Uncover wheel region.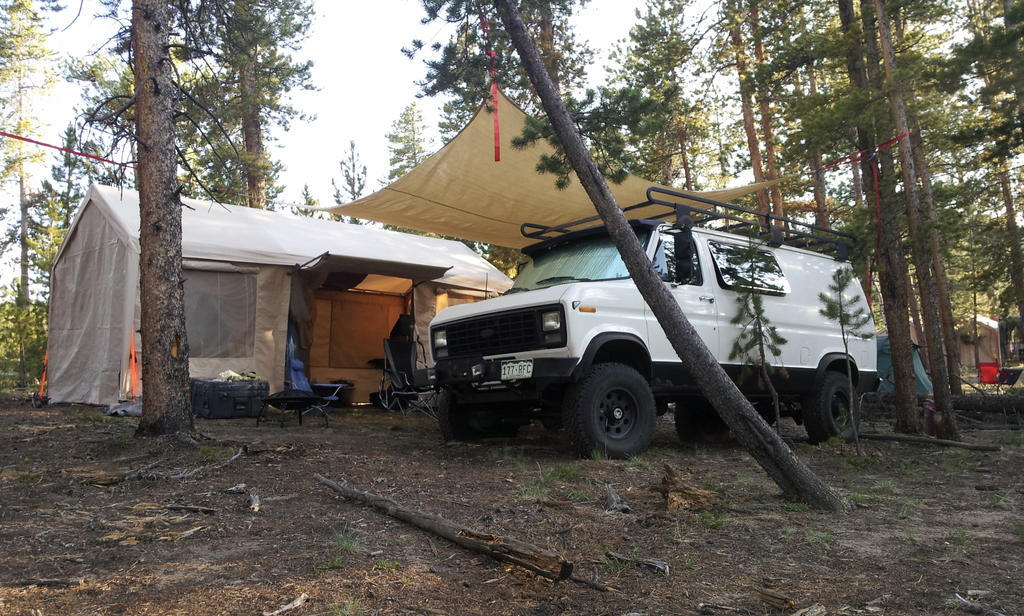
Uncovered: bbox(676, 398, 728, 439).
